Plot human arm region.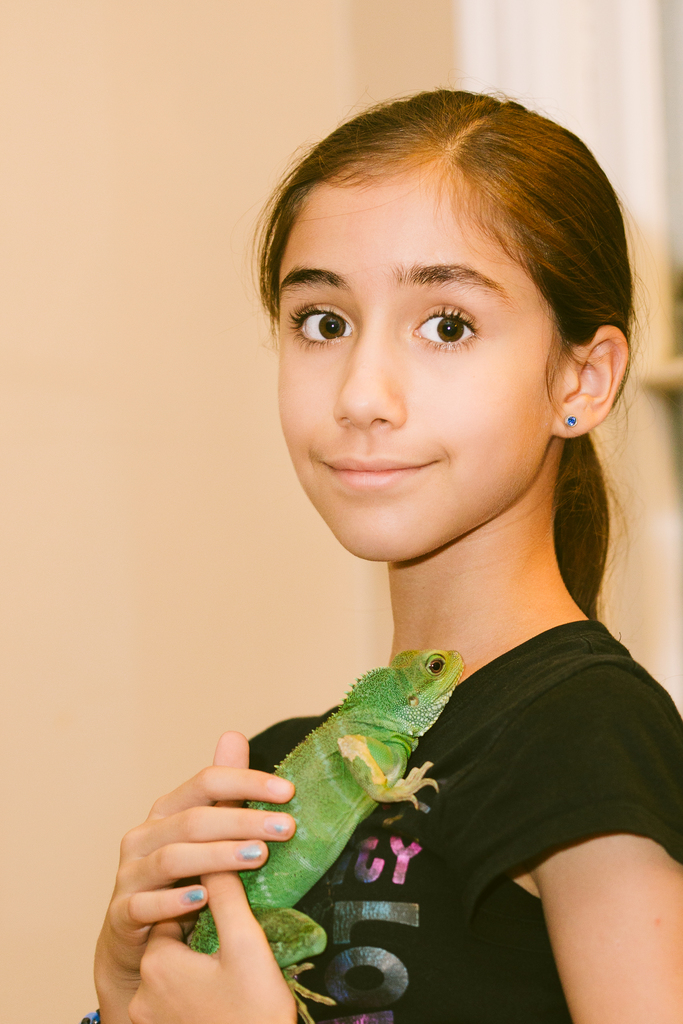
Plotted at bbox(91, 735, 314, 1023).
